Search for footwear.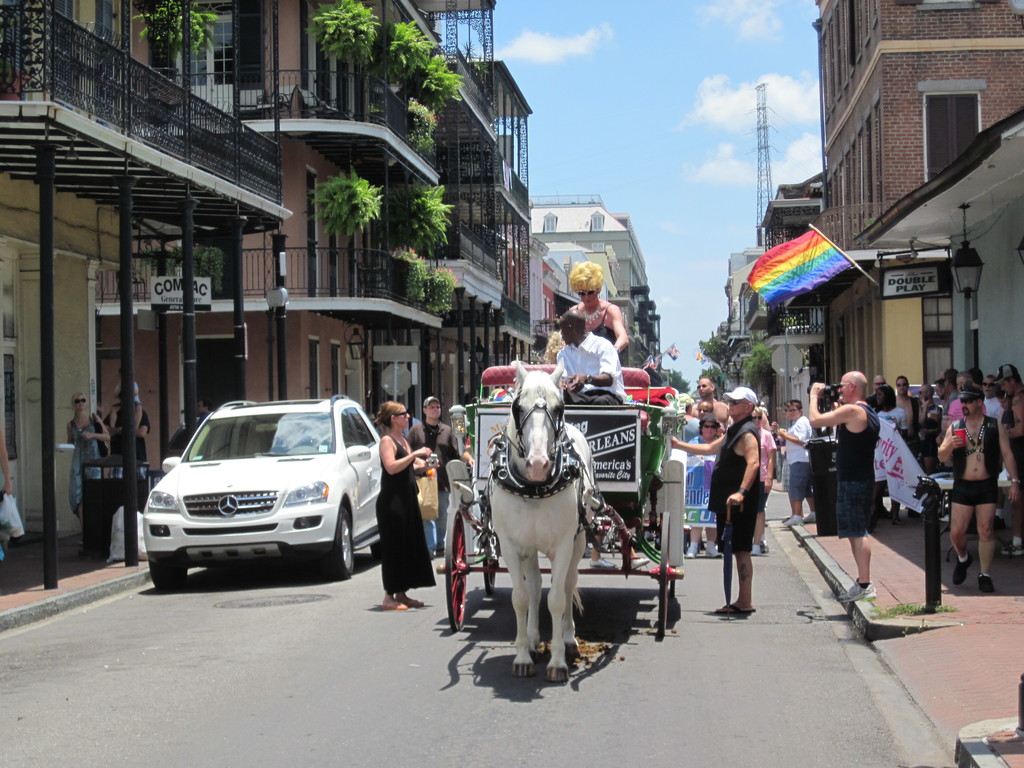
Found at bbox=(381, 600, 406, 611).
